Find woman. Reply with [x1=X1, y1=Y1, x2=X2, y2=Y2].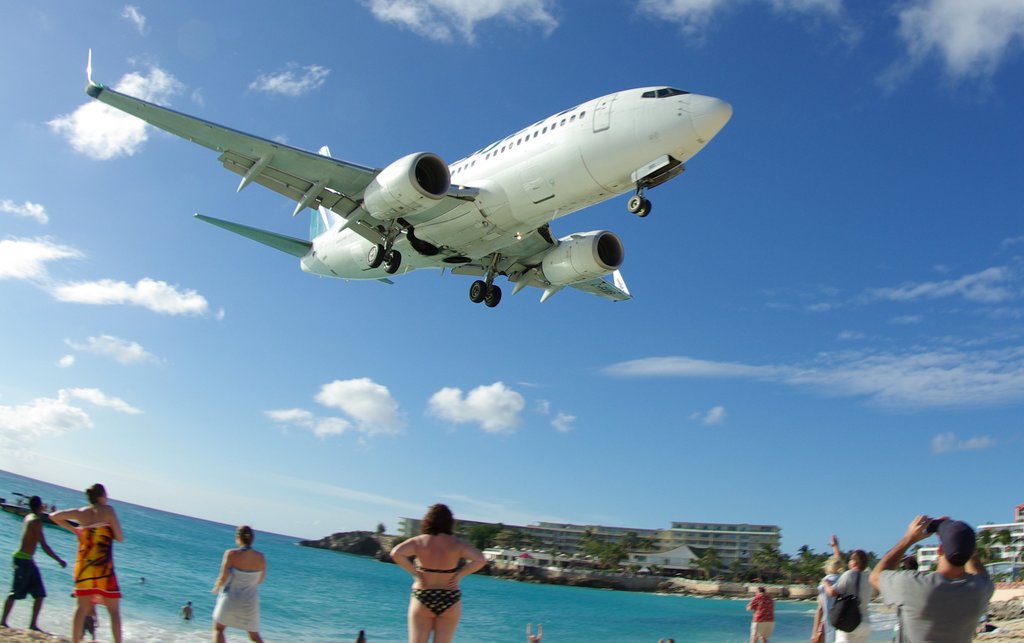
[x1=817, y1=535, x2=847, y2=642].
